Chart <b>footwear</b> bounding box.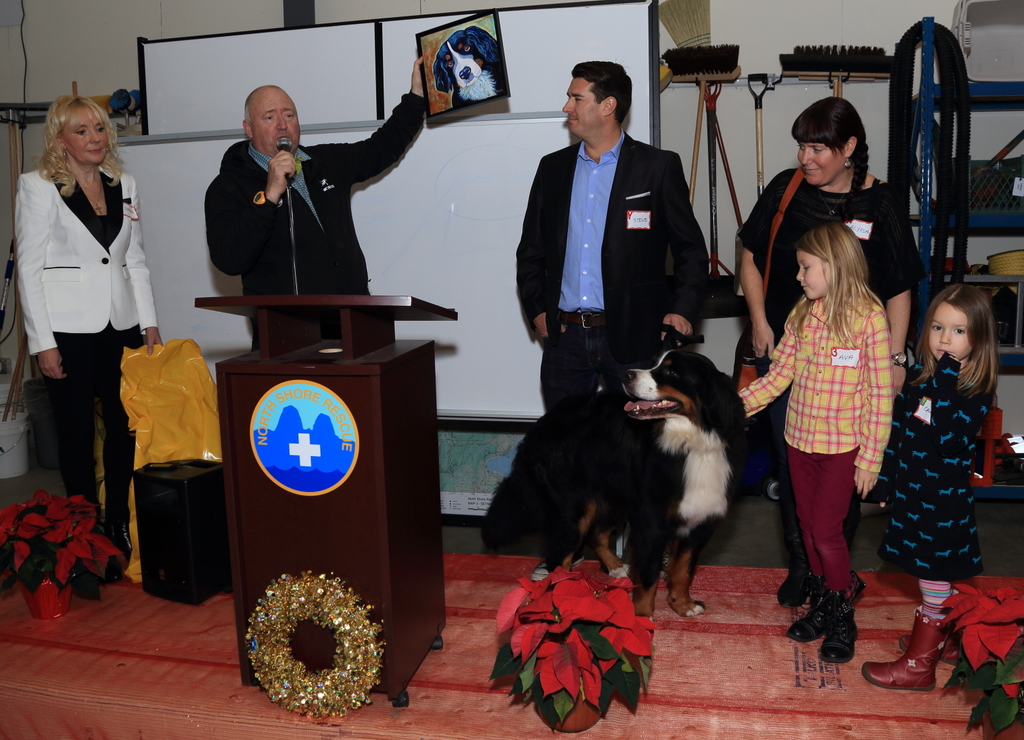
Charted: (left=659, top=552, right=667, bottom=575).
